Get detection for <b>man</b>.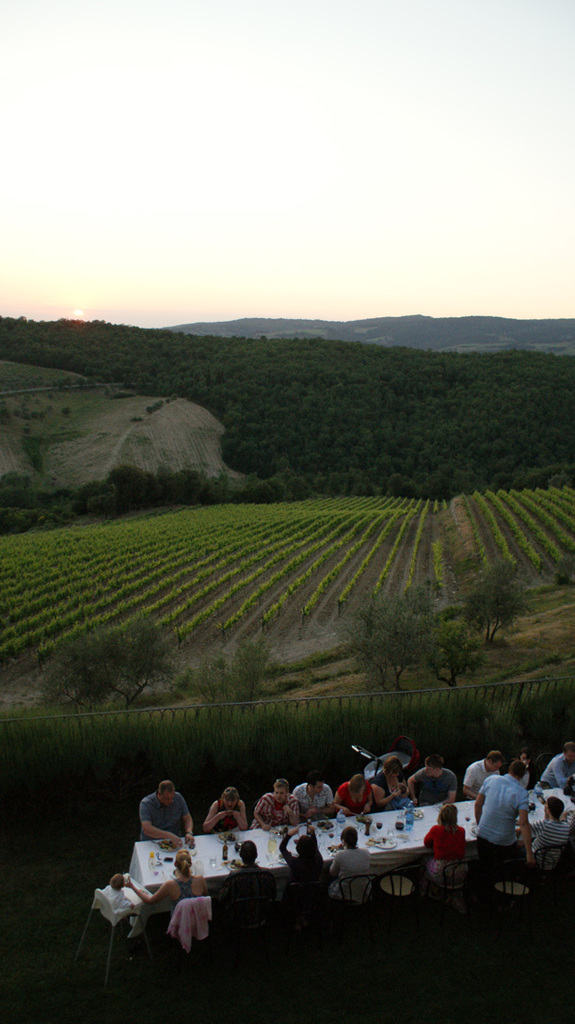
Detection: bbox(472, 752, 546, 891).
